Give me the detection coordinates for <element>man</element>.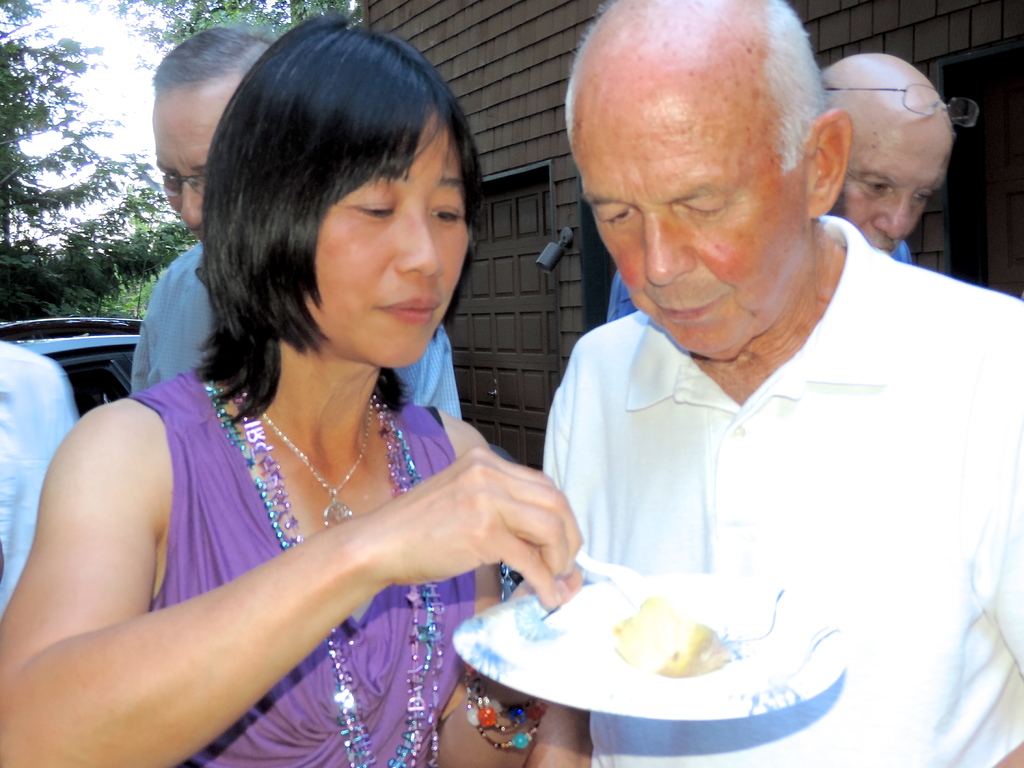
region(133, 25, 465, 427).
